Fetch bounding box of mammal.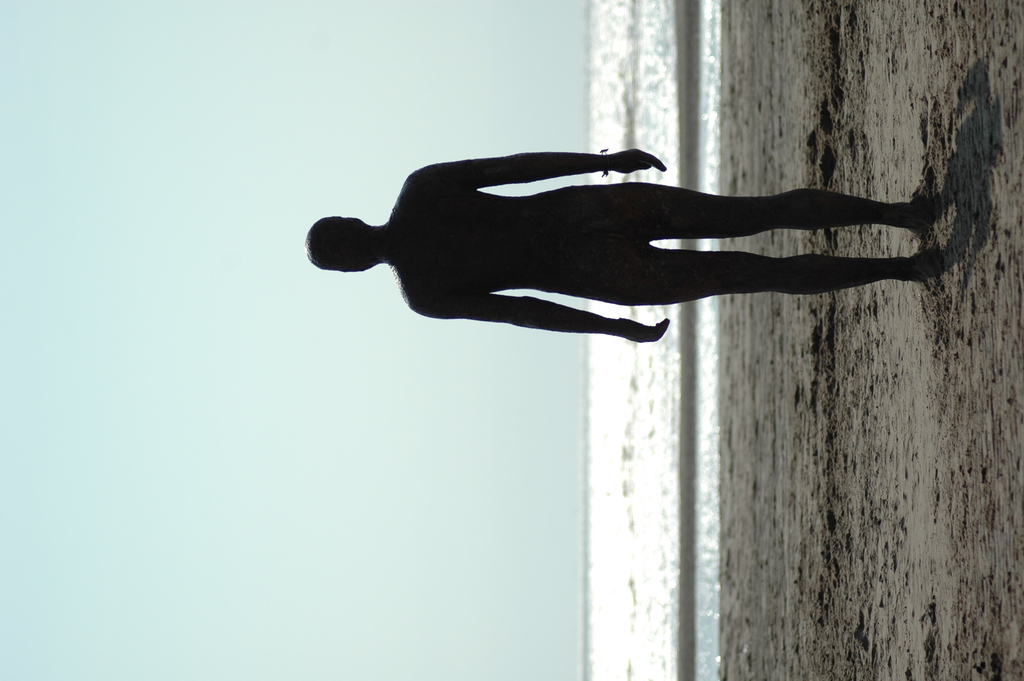
Bbox: box(247, 147, 936, 332).
